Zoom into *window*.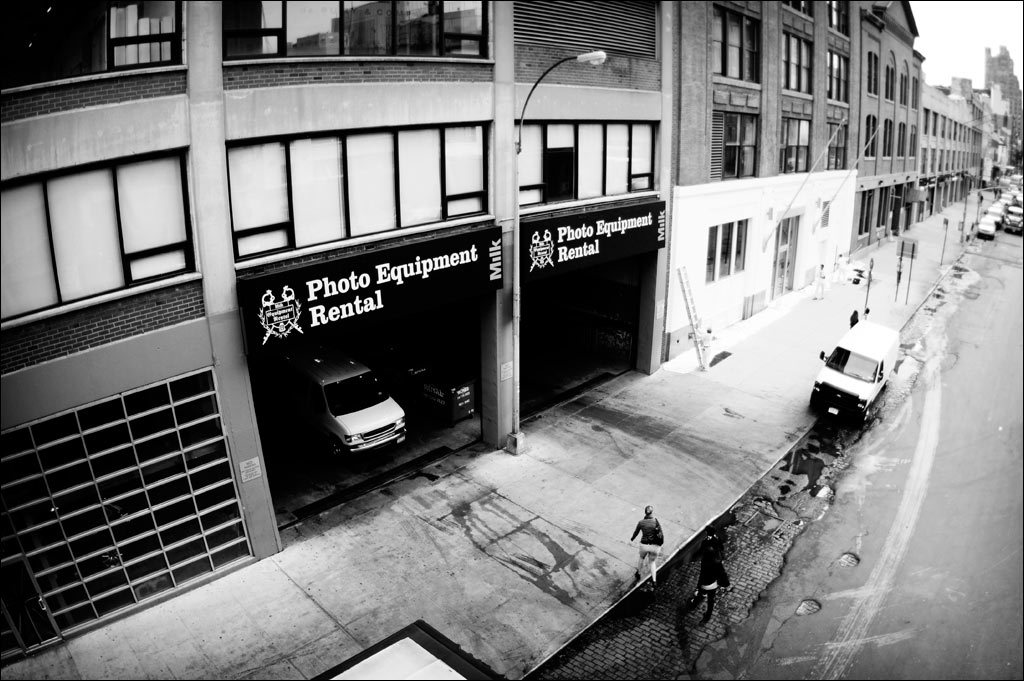
Zoom target: rect(711, 3, 766, 90).
